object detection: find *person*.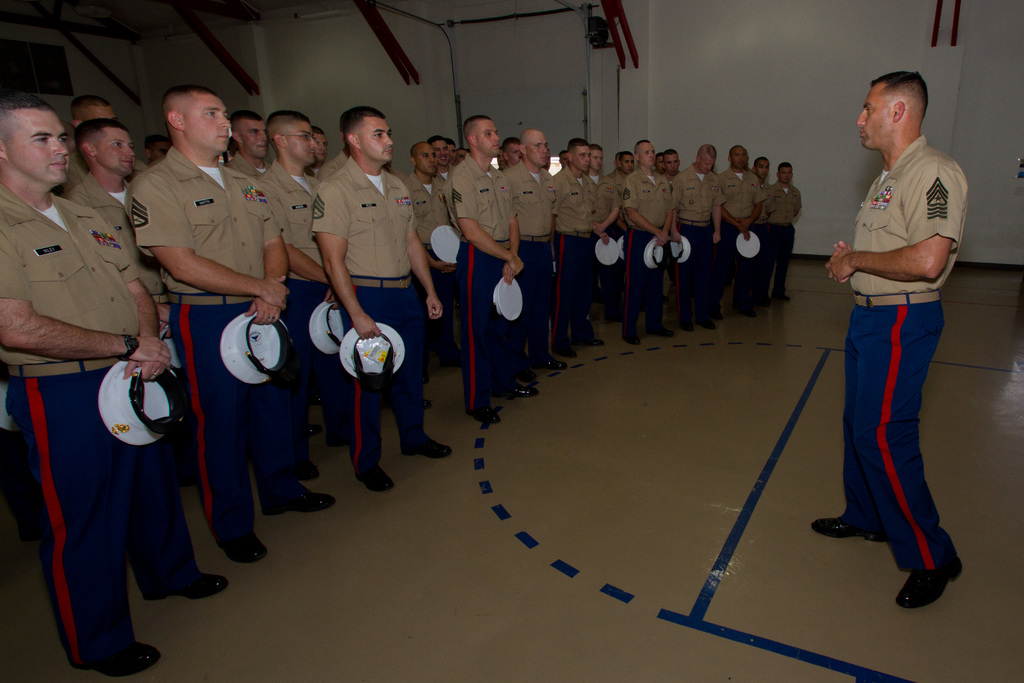
x1=435 y1=116 x2=533 y2=425.
